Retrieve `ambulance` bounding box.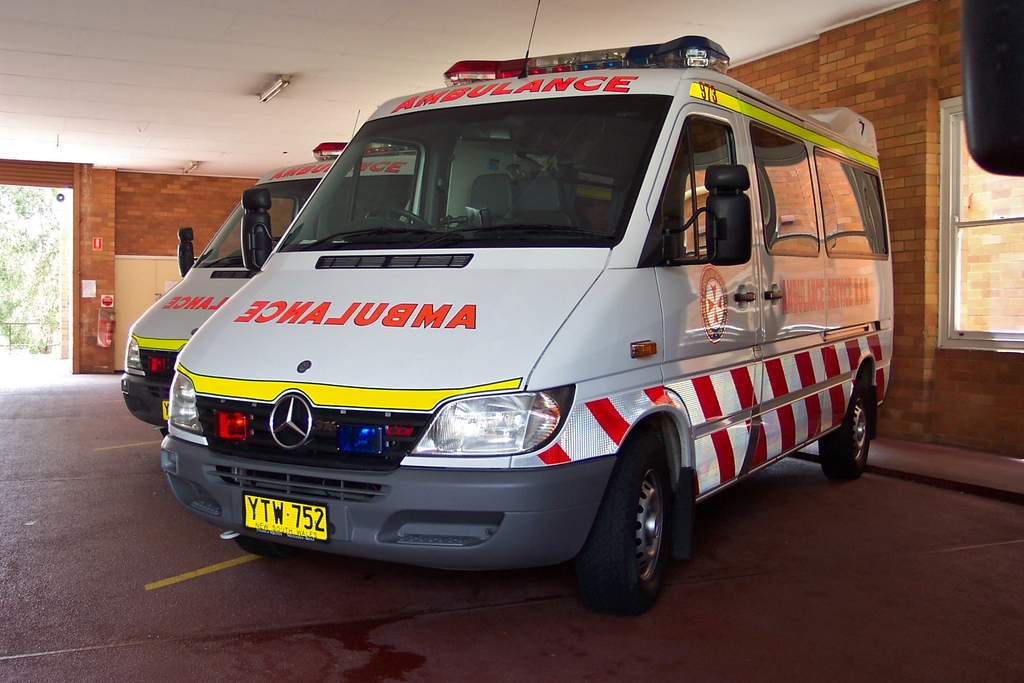
Bounding box: [left=157, top=0, right=897, bottom=614].
